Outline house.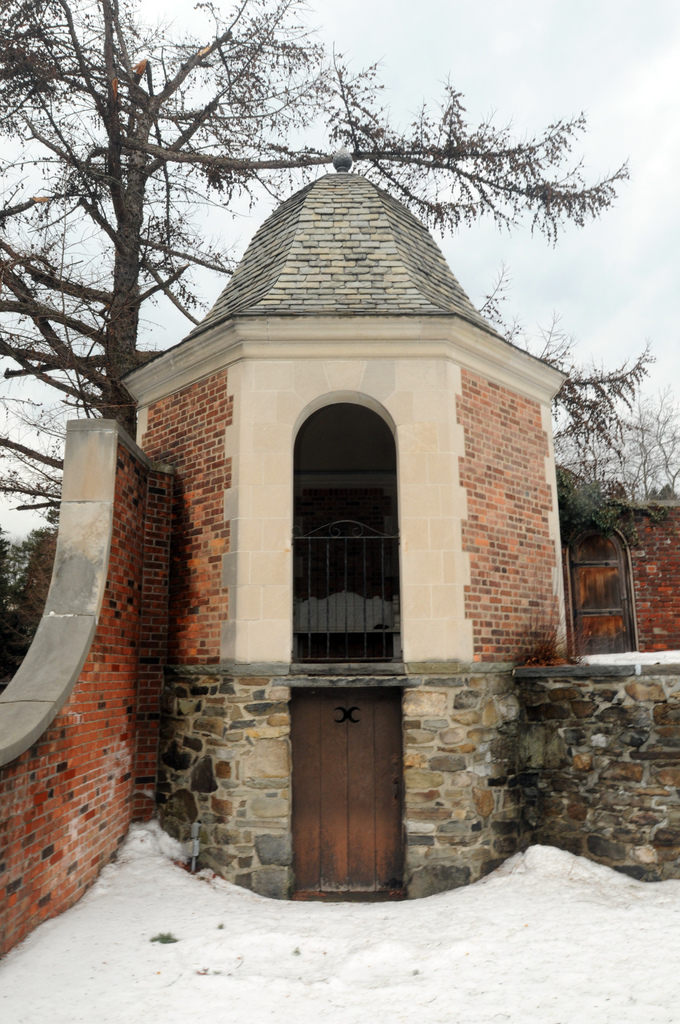
Outline: bbox(76, 101, 605, 924).
